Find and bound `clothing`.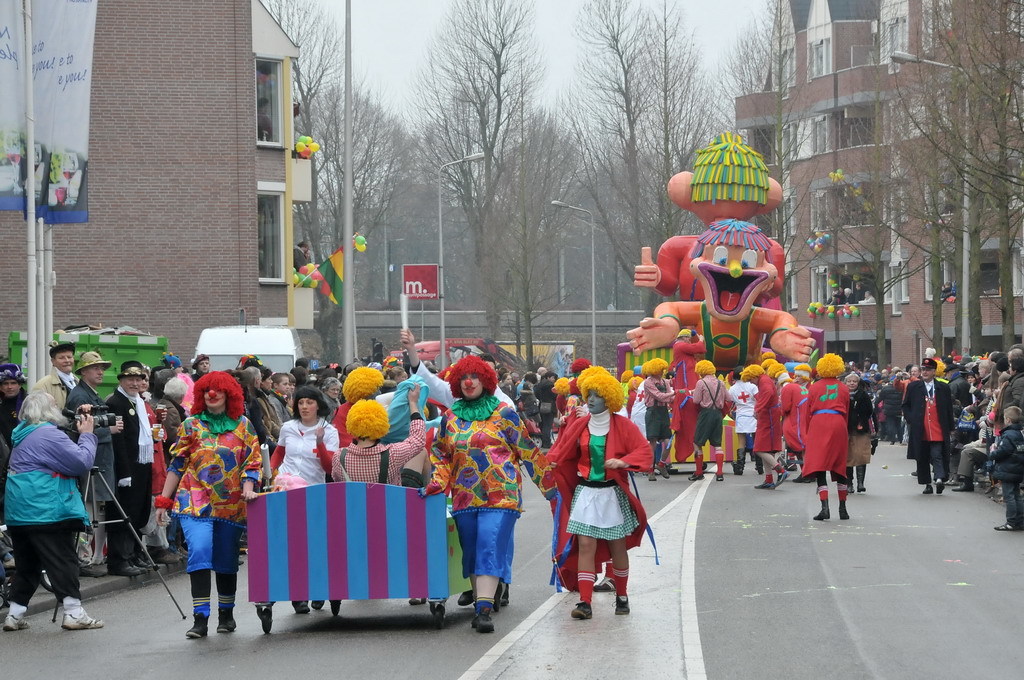
Bound: {"x1": 646, "y1": 376, "x2": 675, "y2": 444}.
